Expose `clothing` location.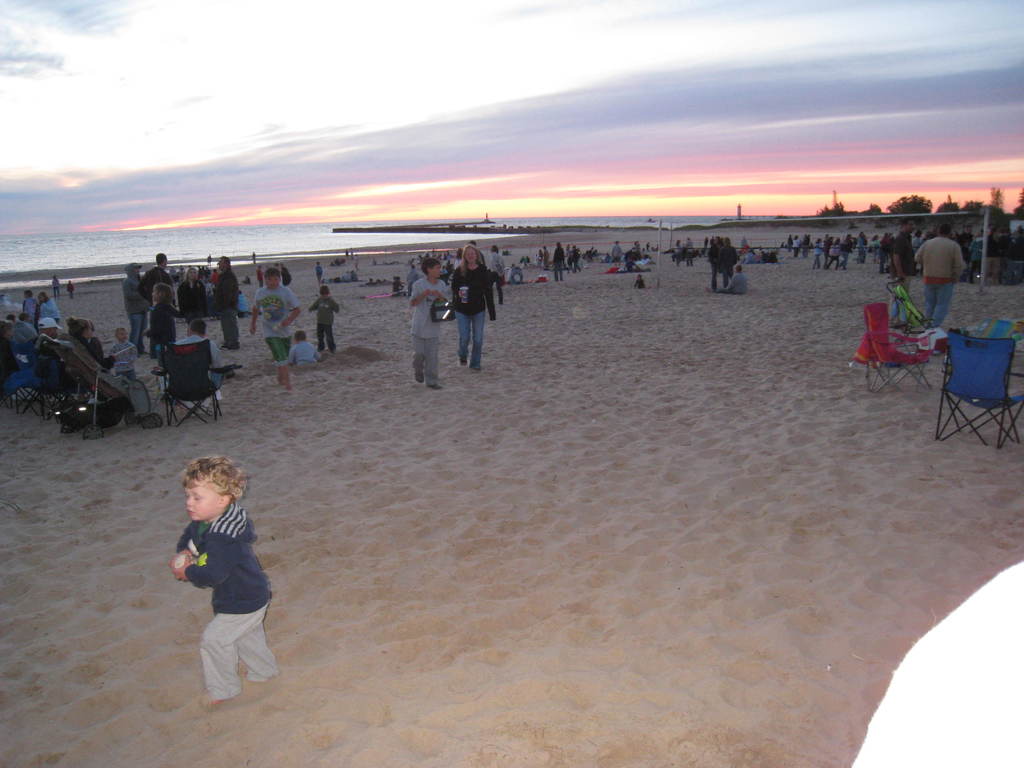
Exposed at (10, 319, 35, 347).
